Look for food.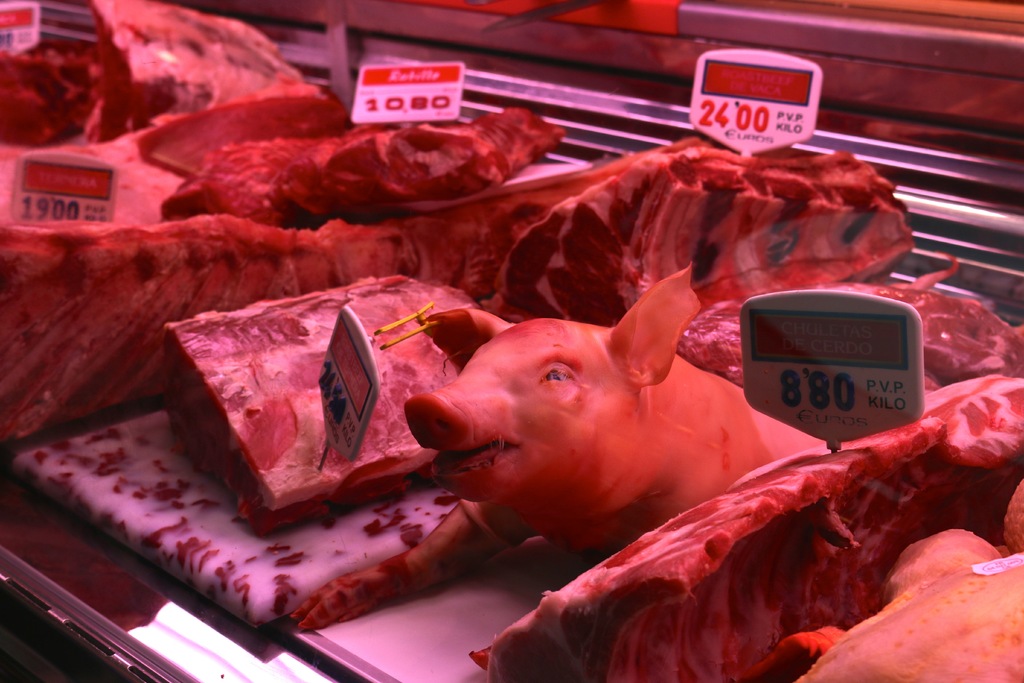
Found: 137:106:573:236.
